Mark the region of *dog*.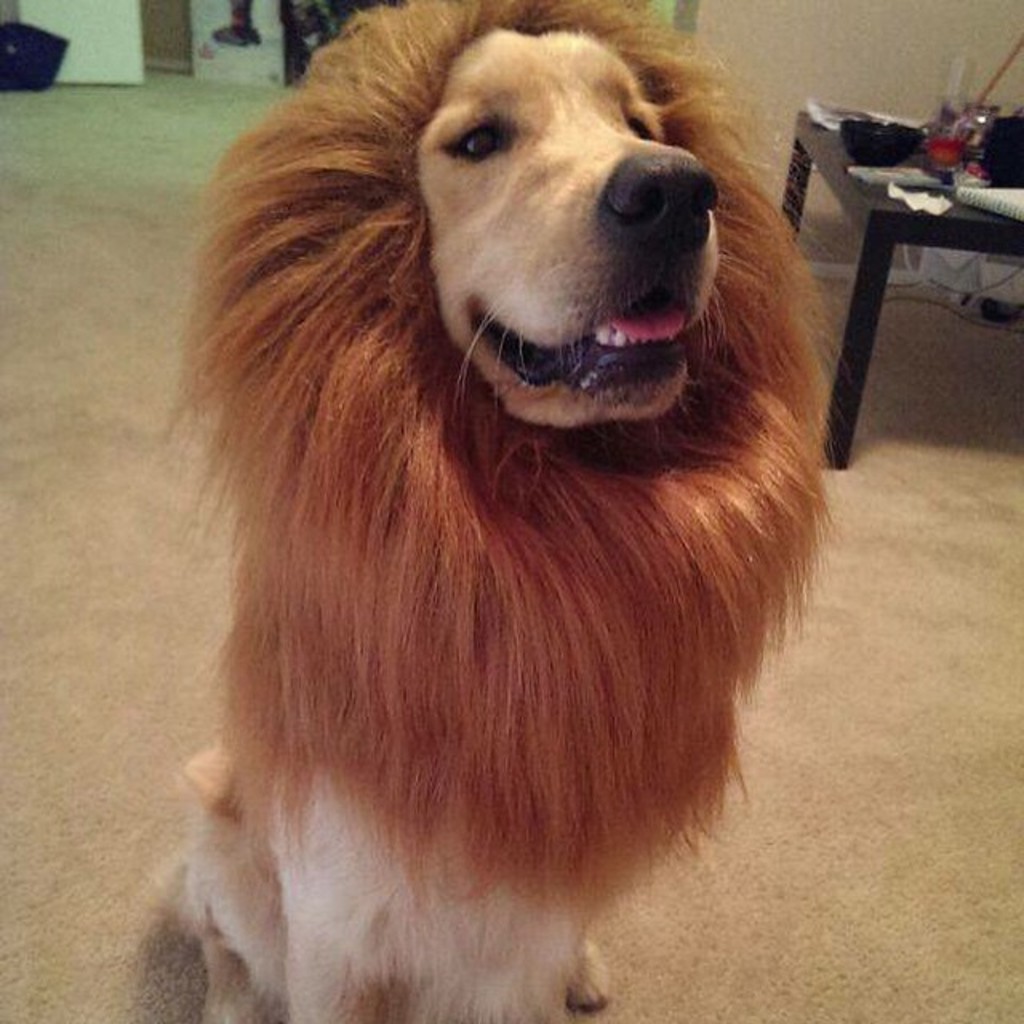
Region: BBox(126, 0, 859, 1023).
